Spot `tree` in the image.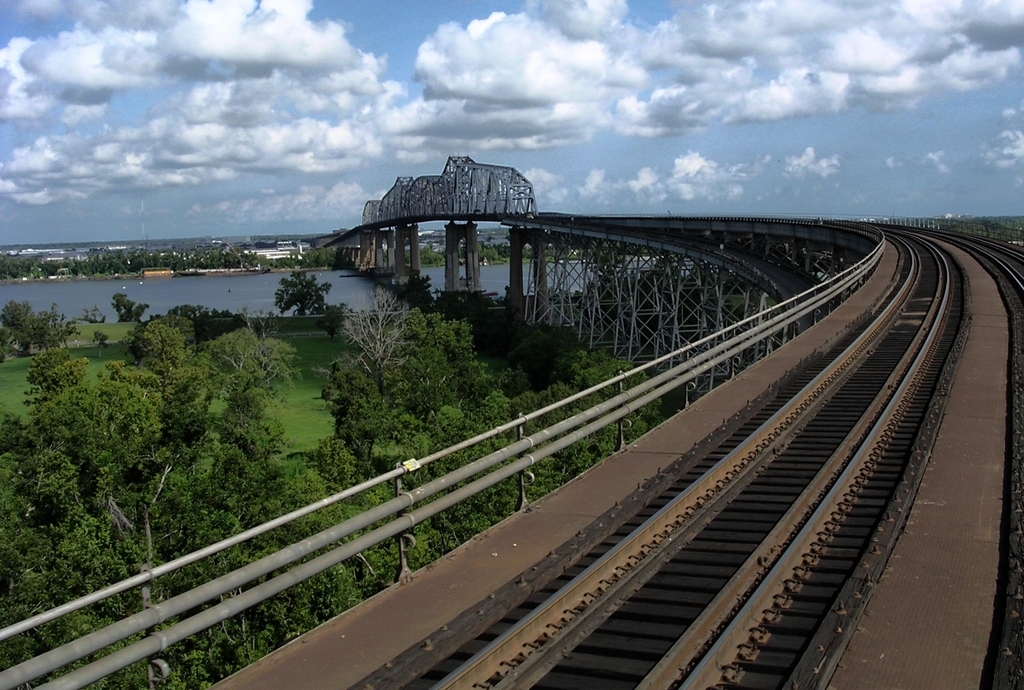
`tree` found at (x1=211, y1=330, x2=305, y2=398).
